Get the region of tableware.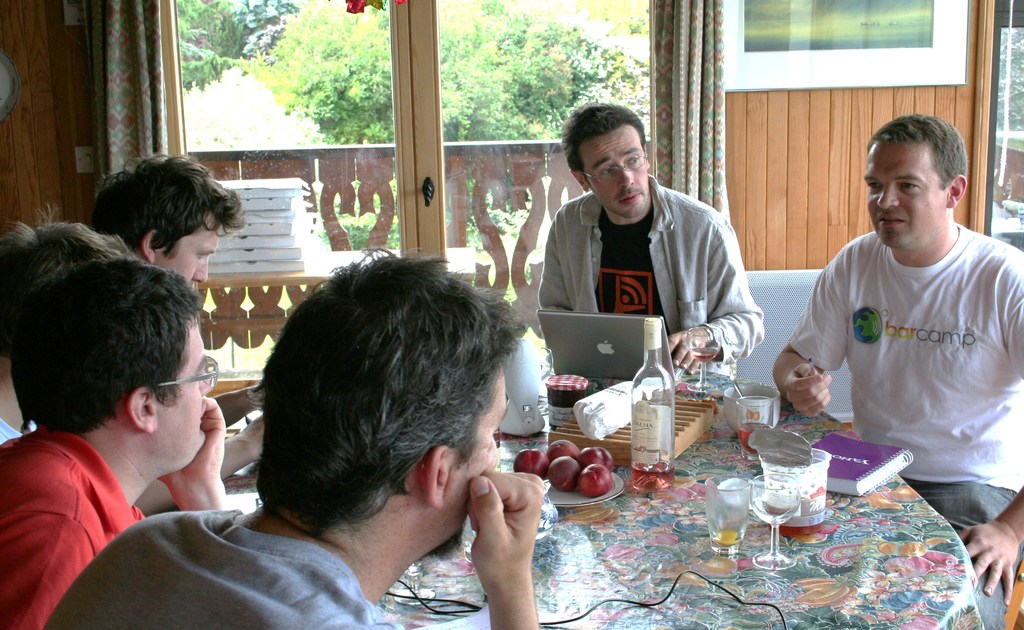
{"x1": 739, "y1": 397, "x2": 772, "y2": 458}.
